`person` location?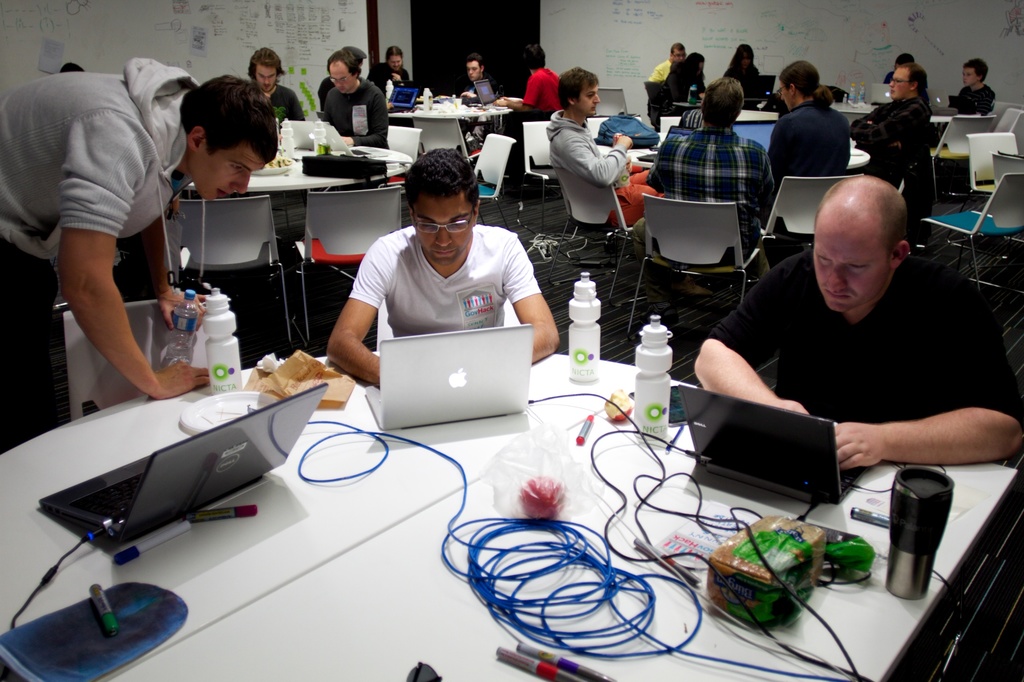
select_region(543, 65, 661, 233)
